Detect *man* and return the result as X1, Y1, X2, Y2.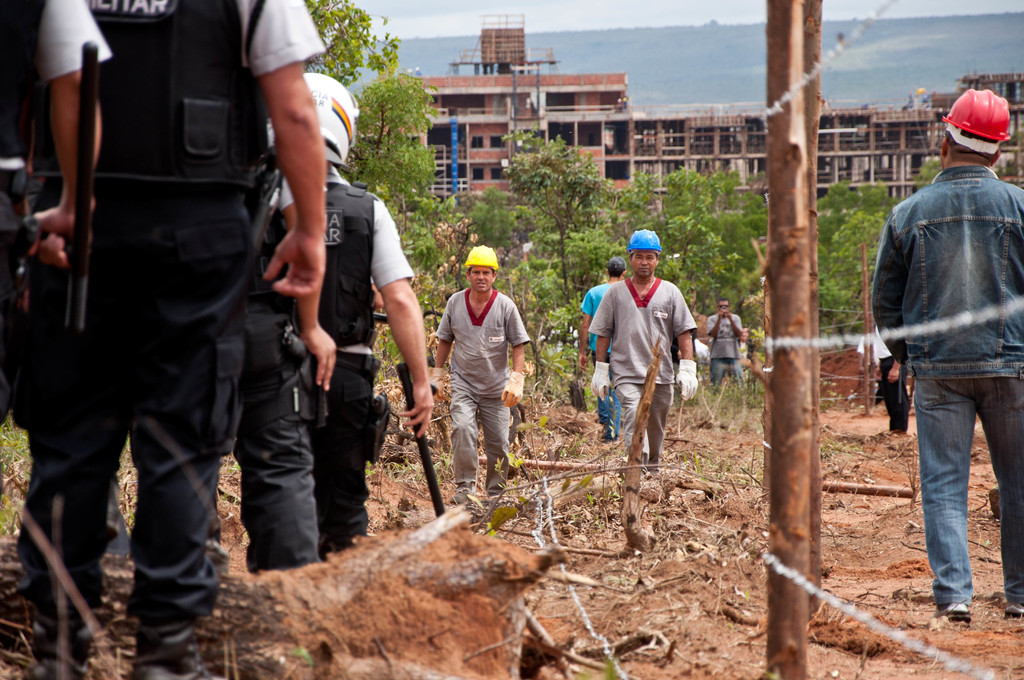
220, 99, 333, 588.
